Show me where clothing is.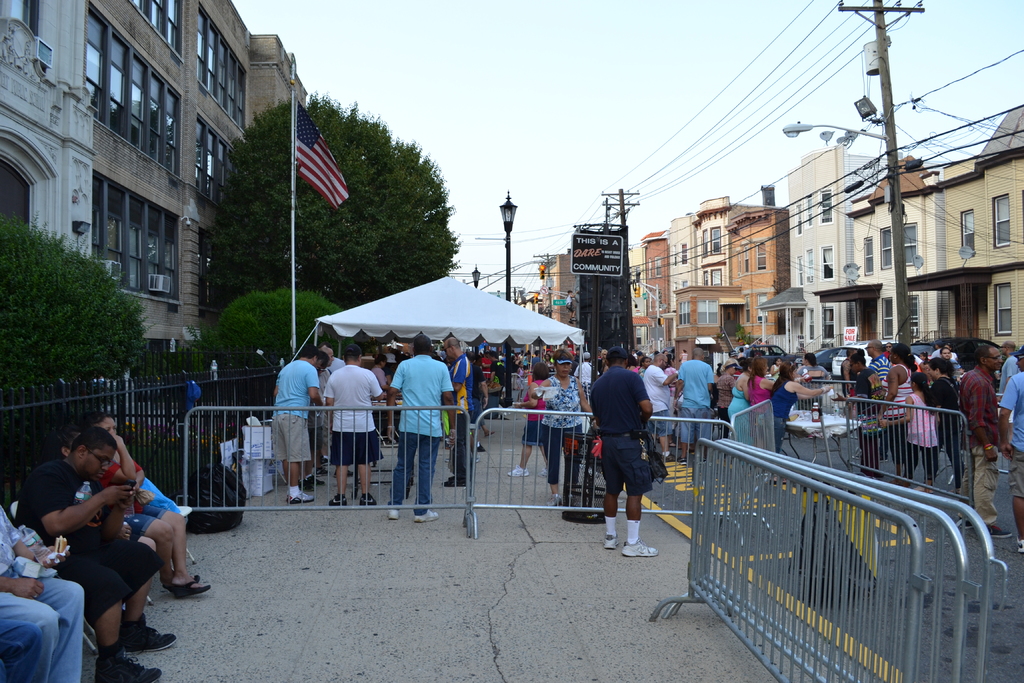
clothing is at (left=742, top=406, right=773, bottom=447).
